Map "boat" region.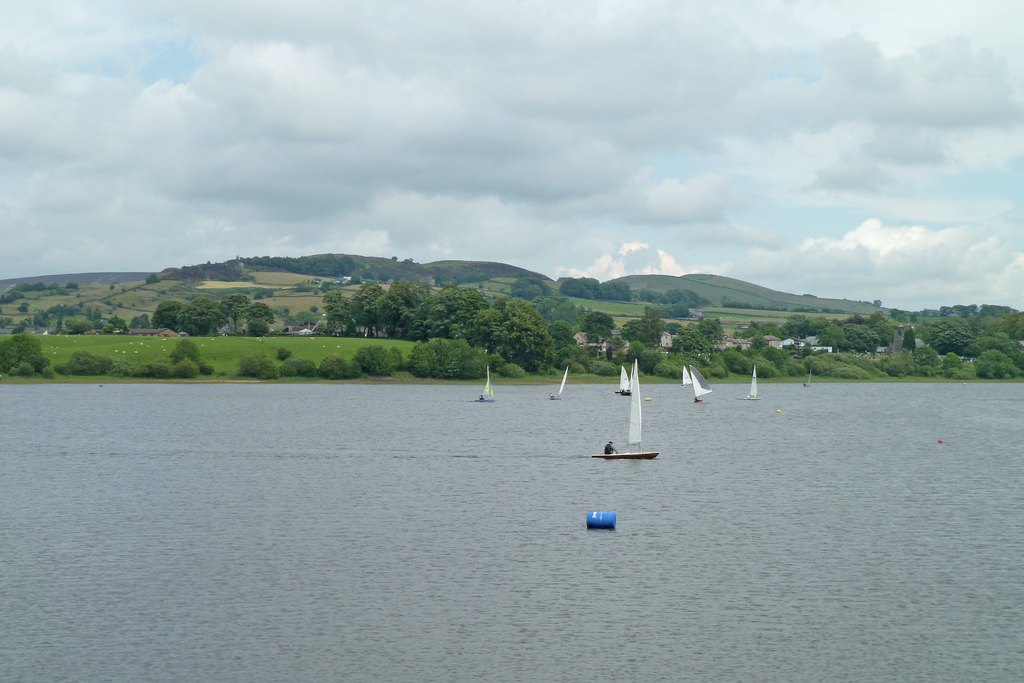
Mapped to 549:370:569:402.
